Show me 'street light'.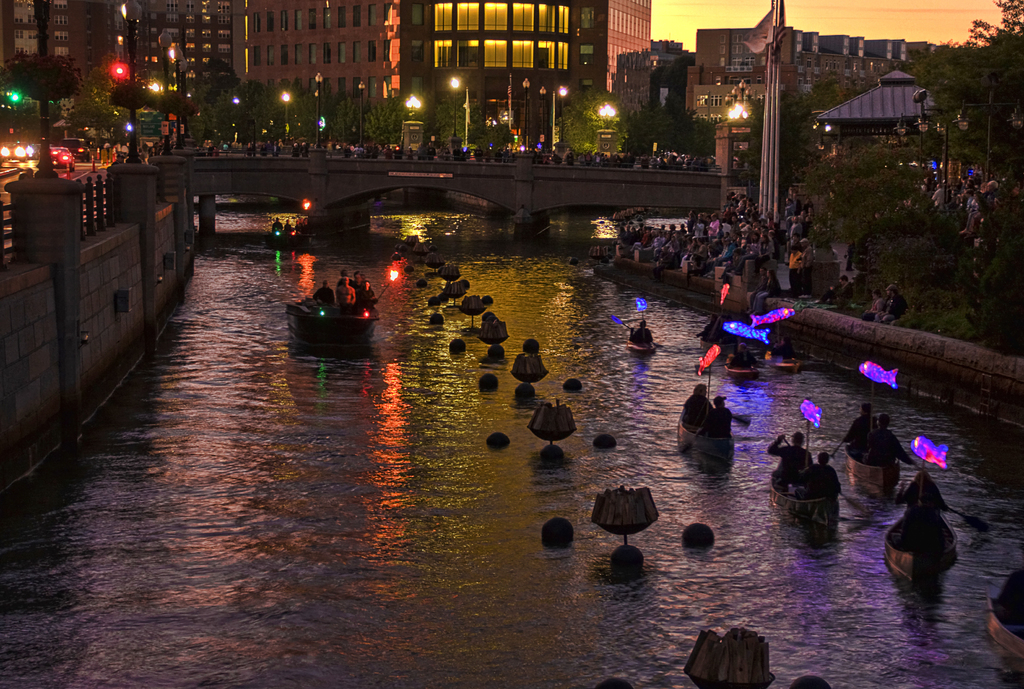
'street light' is here: region(518, 77, 530, 149).
